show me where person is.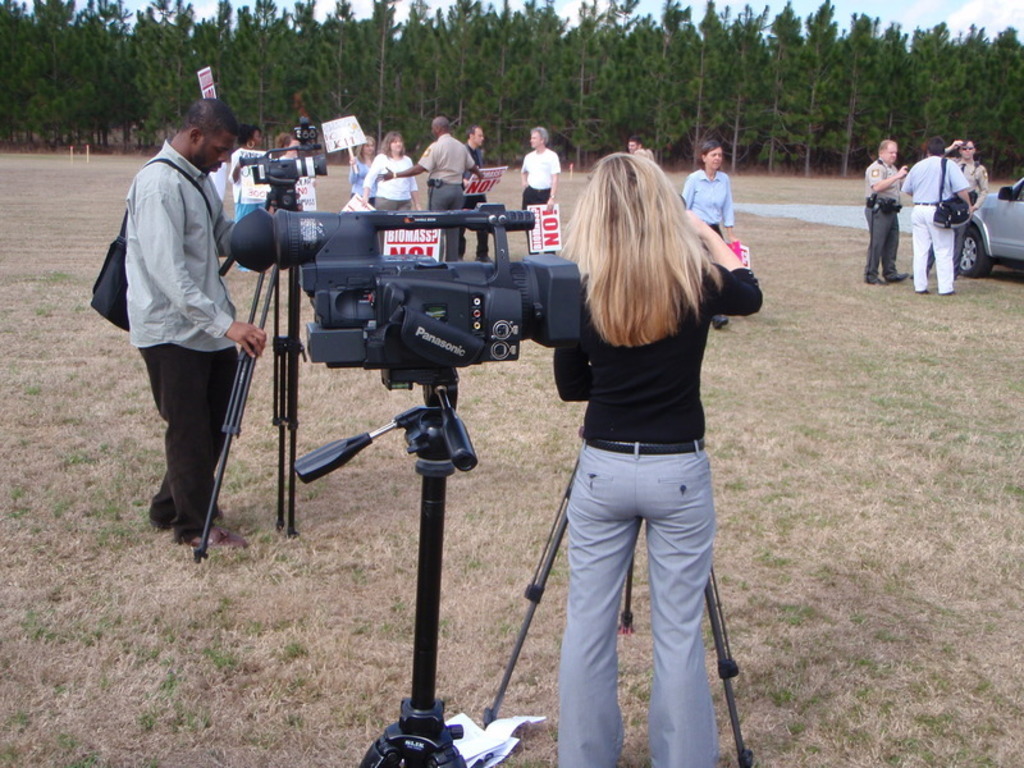
person is at select_region(347, 132, 380, 209).
